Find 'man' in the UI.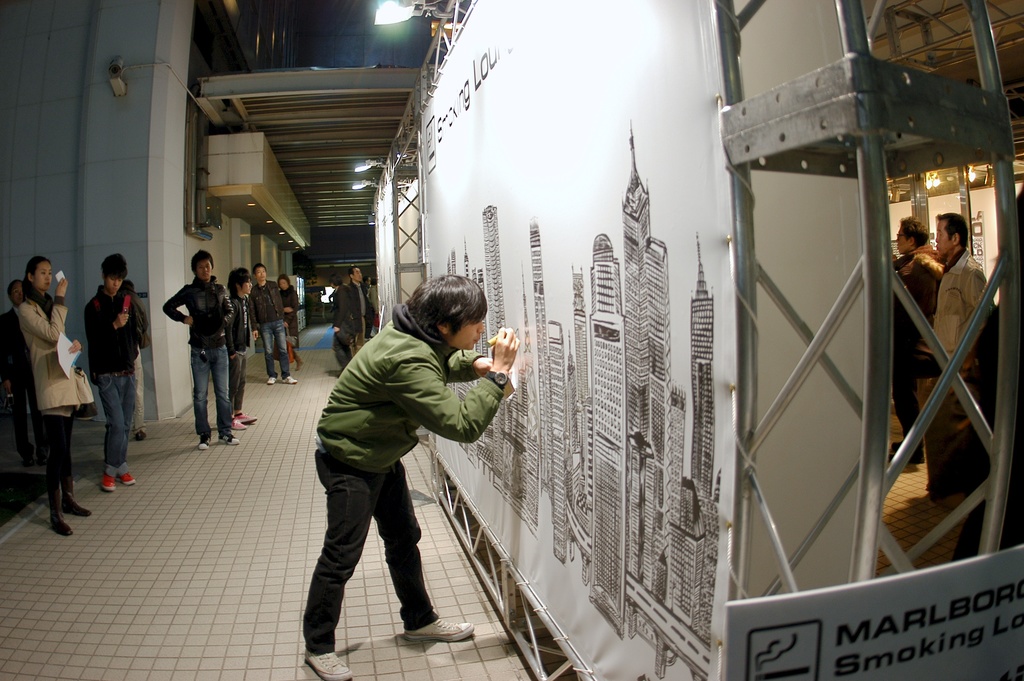
UI element at x1=348, y1=265, x2=369, y2=348.
